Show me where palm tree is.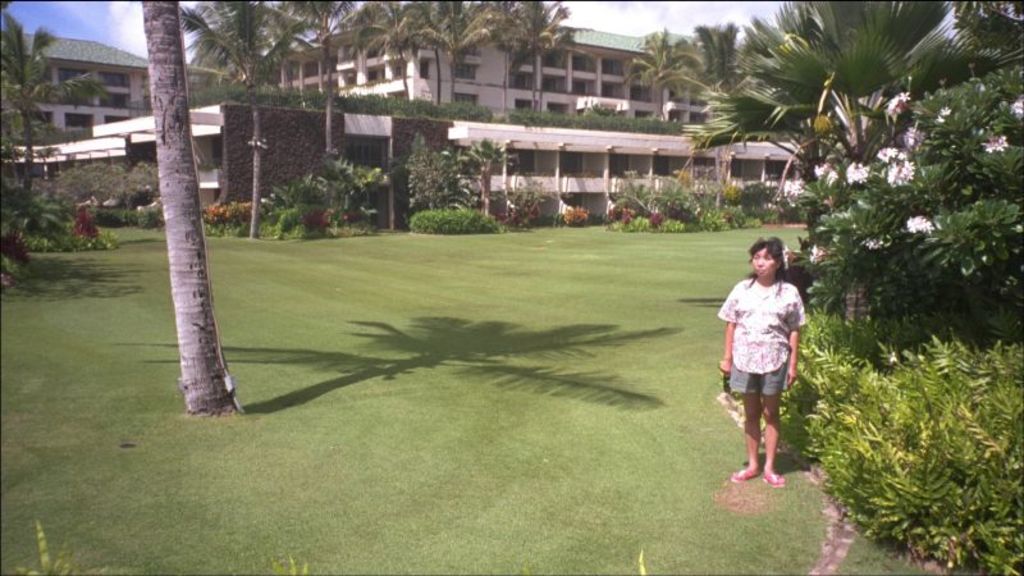
palm tree is at bbox=(0, 17, 105, 210).
